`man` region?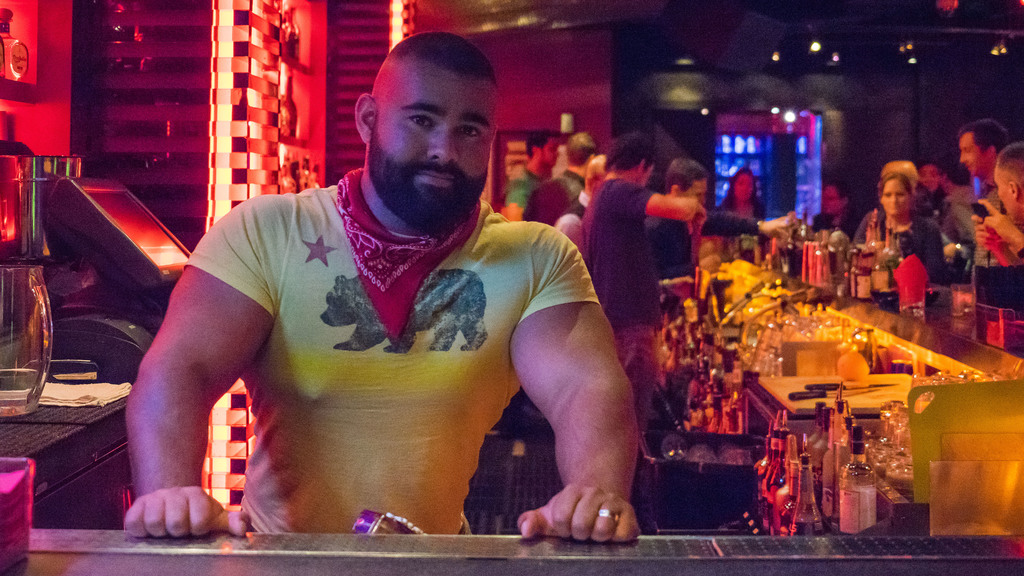
rect(641, 153, 794, 277)
